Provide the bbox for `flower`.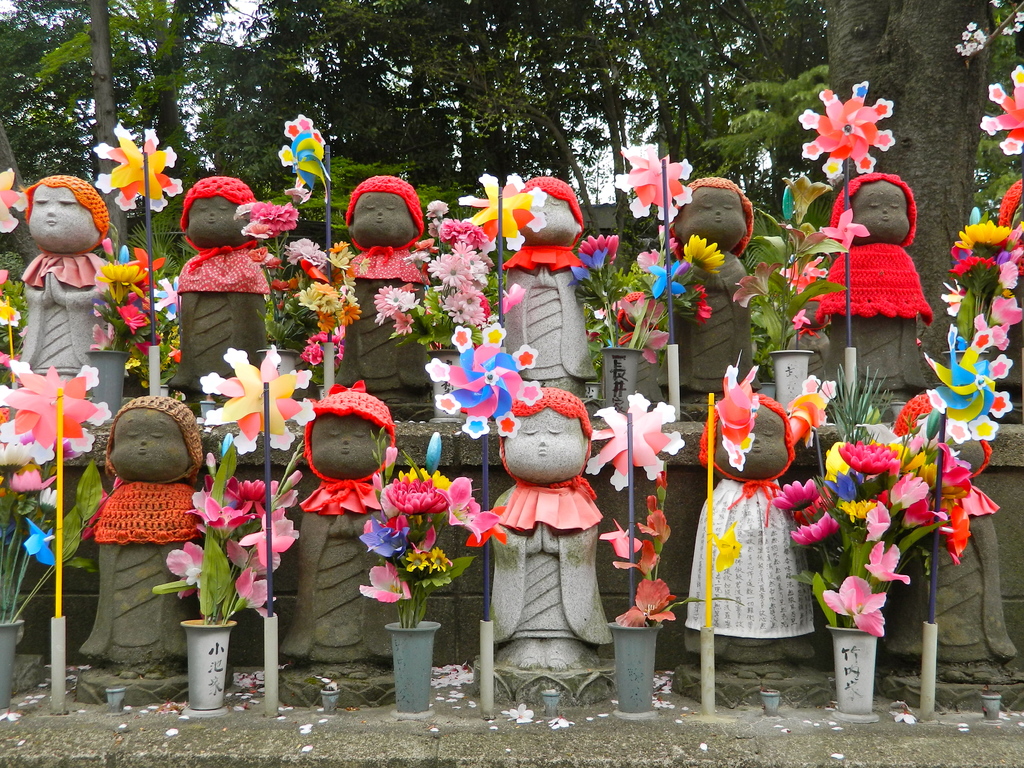
(422,321,540,440).
